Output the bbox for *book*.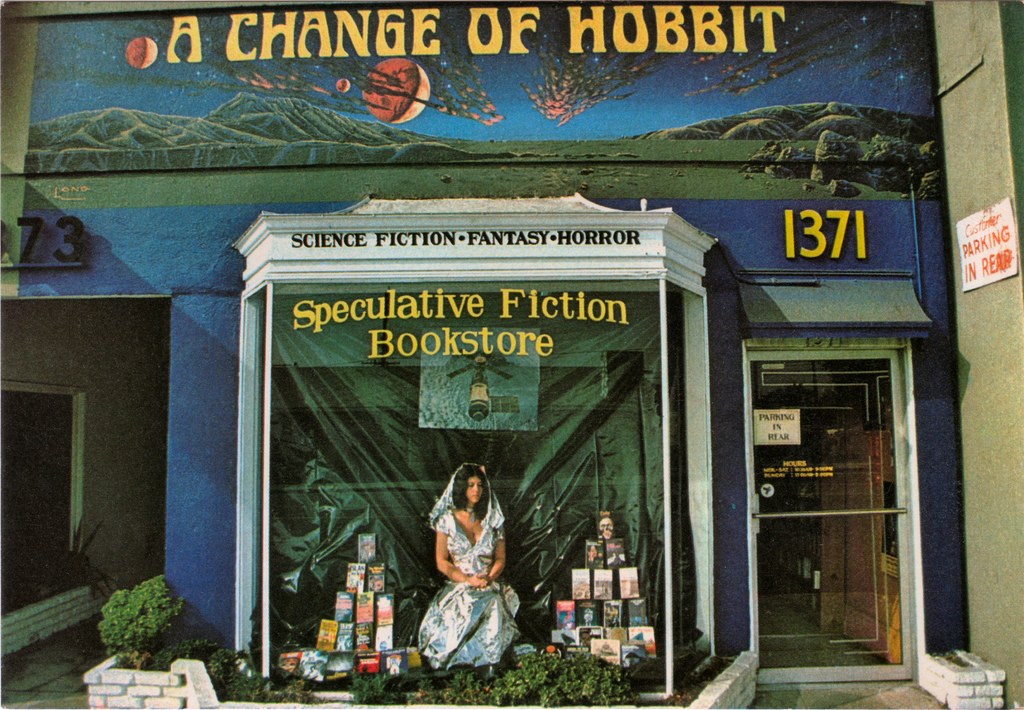
[x1=370, y1=597, x2=399, y2=624].
